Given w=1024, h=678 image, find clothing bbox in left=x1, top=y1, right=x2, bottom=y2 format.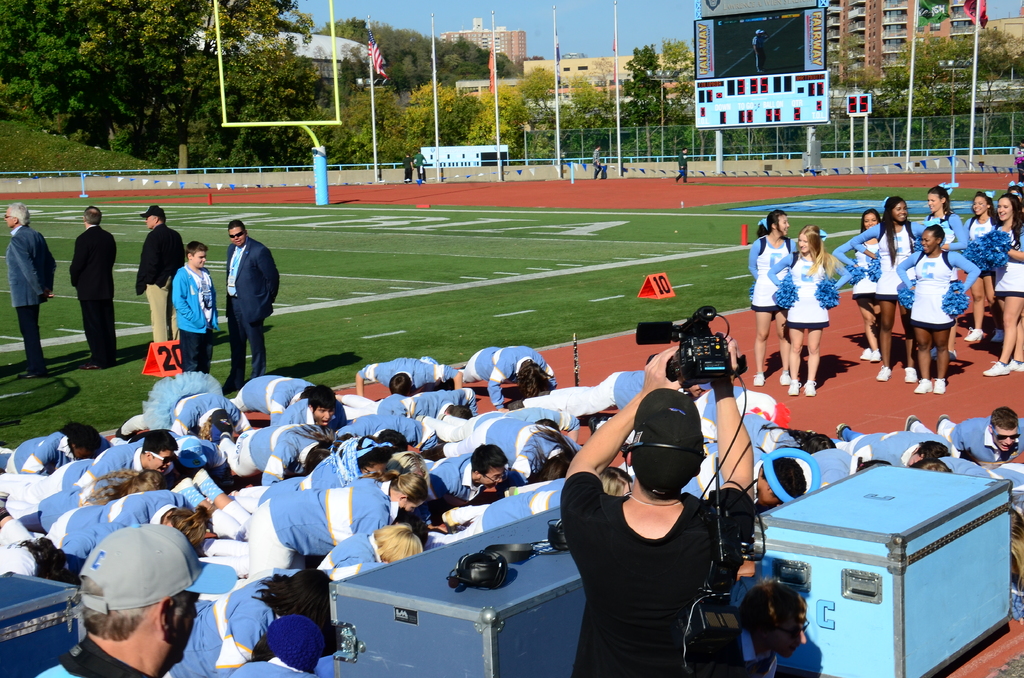
left=767, top=252, right=853, bottom=328.
